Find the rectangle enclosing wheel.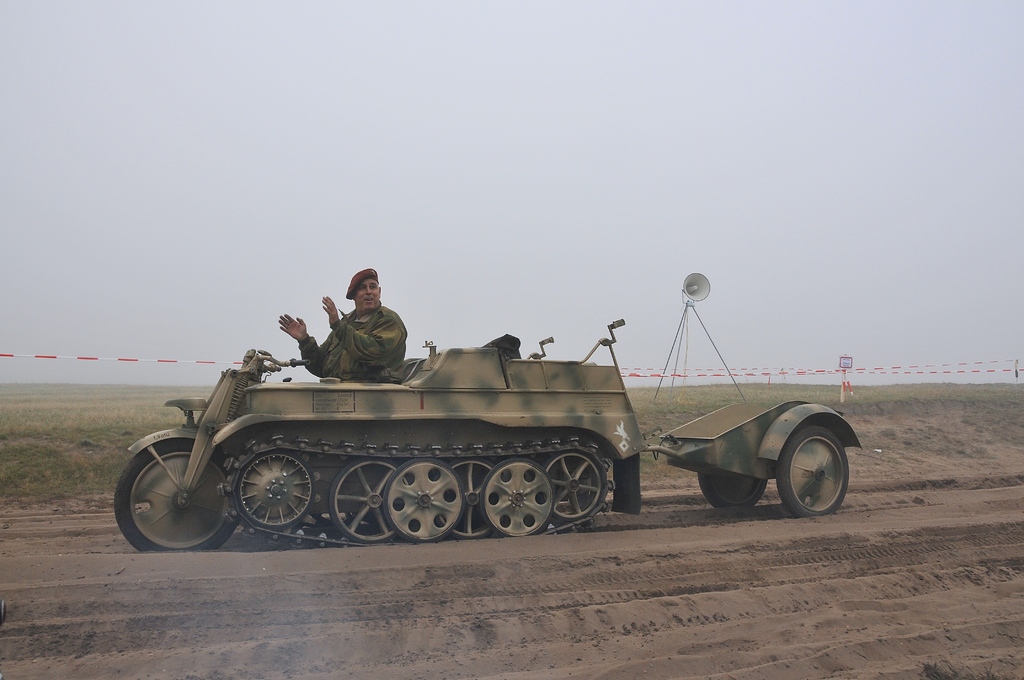
(x1=240, y1=453, x2=316, y2=530).
